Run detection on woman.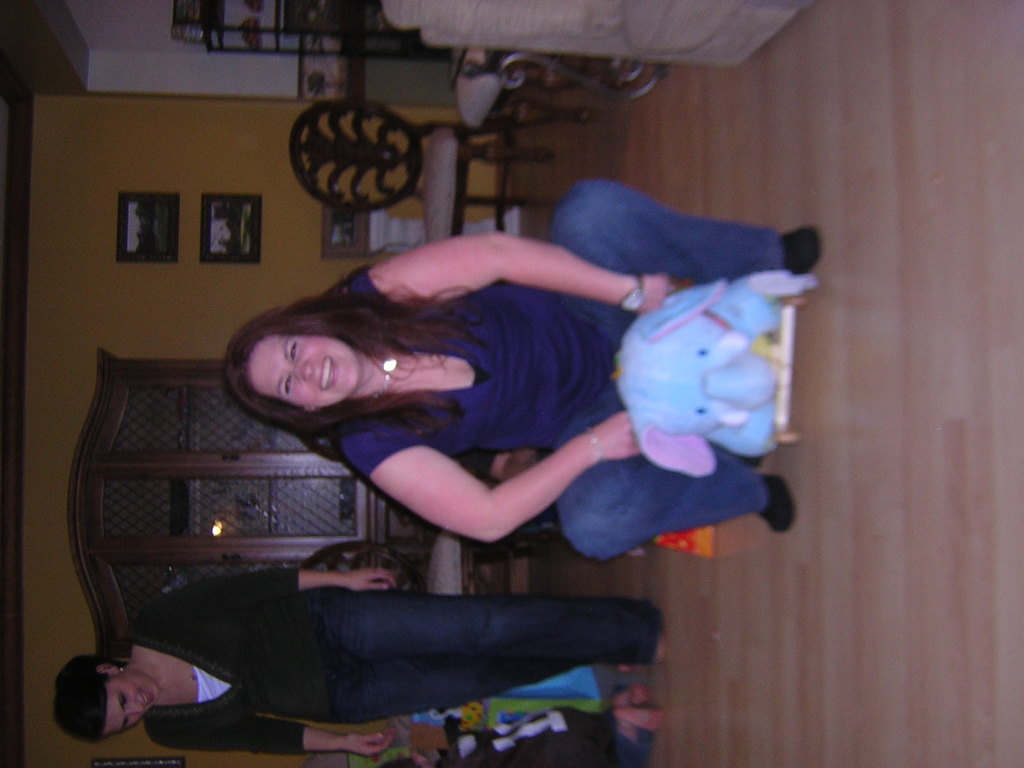
Result: [left=215, top=204, right=764, bottom=636].
